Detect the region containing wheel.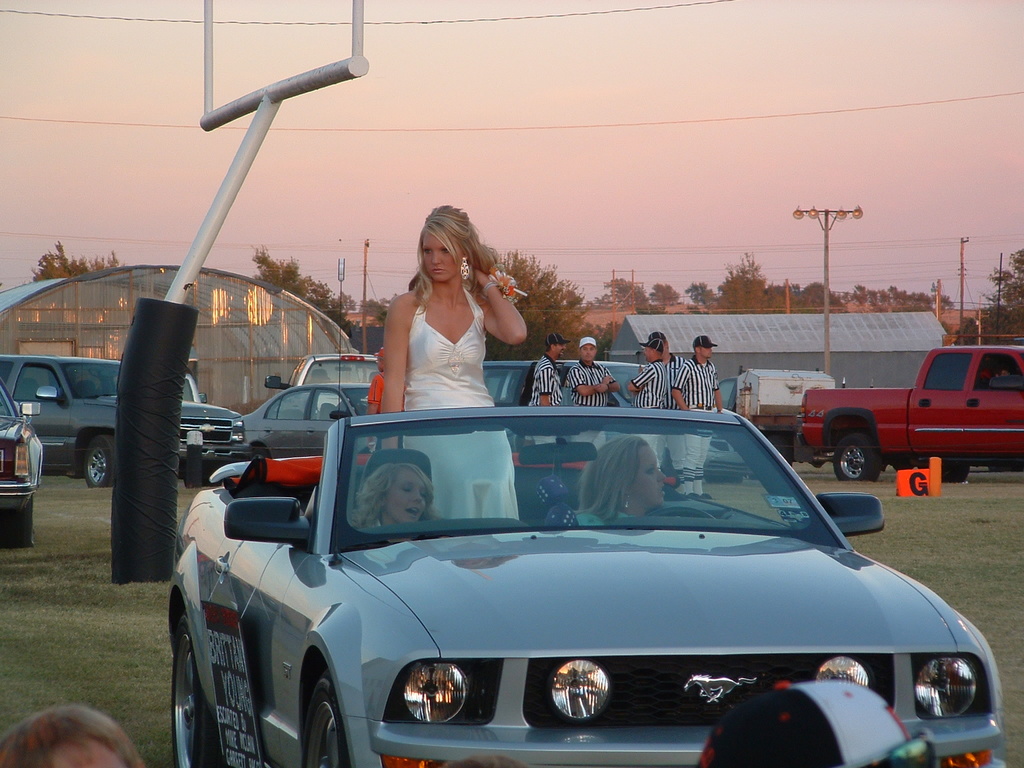
BBox(830, 433, 883, 484).
